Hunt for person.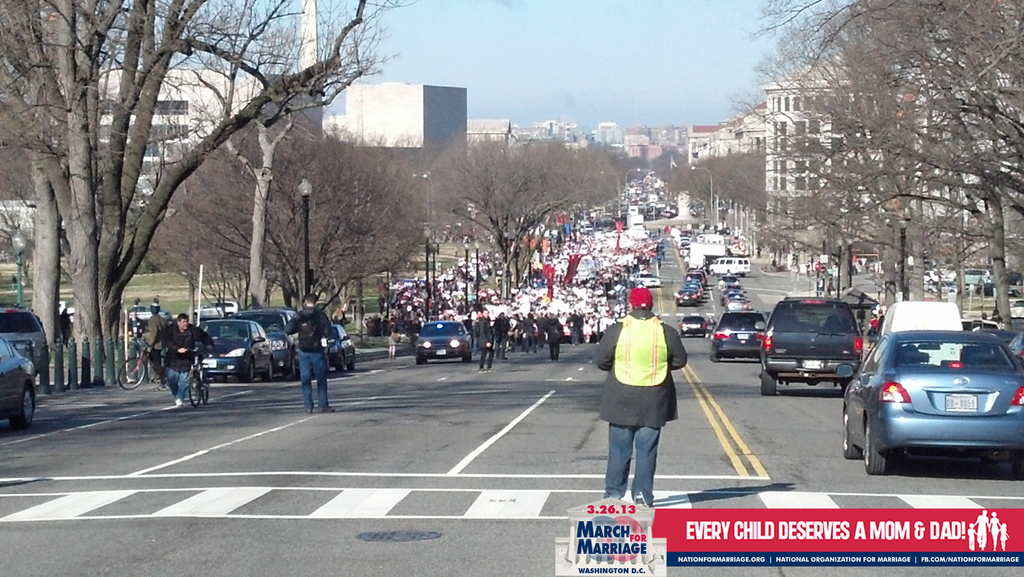
Hunted down at box(141, 303, 164, 361).
